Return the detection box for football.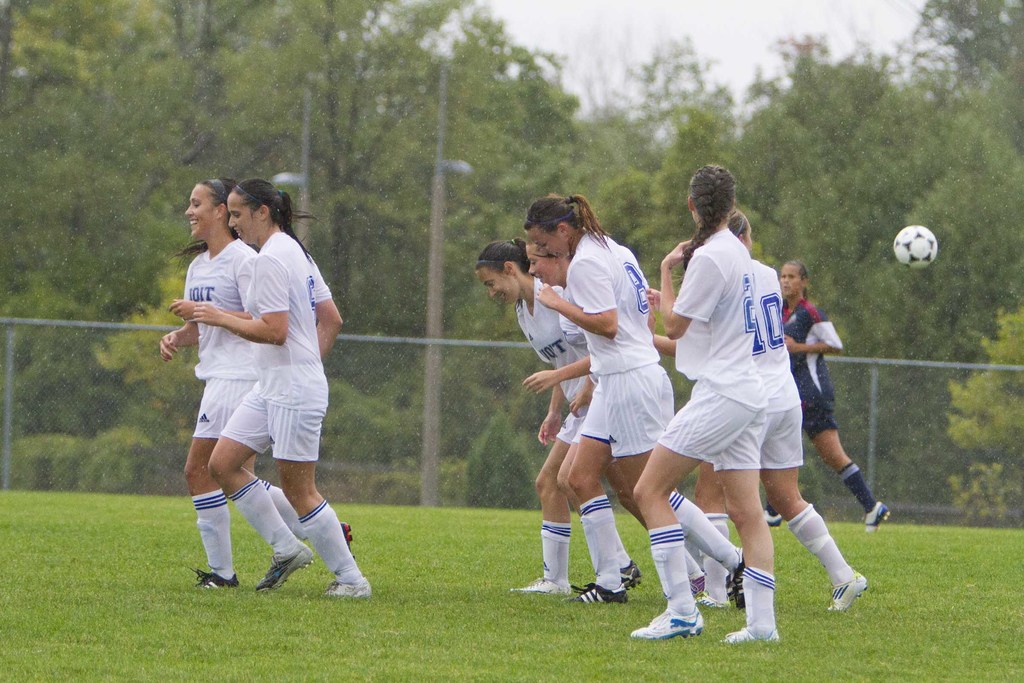
locate(893, 224, 940, 269).
